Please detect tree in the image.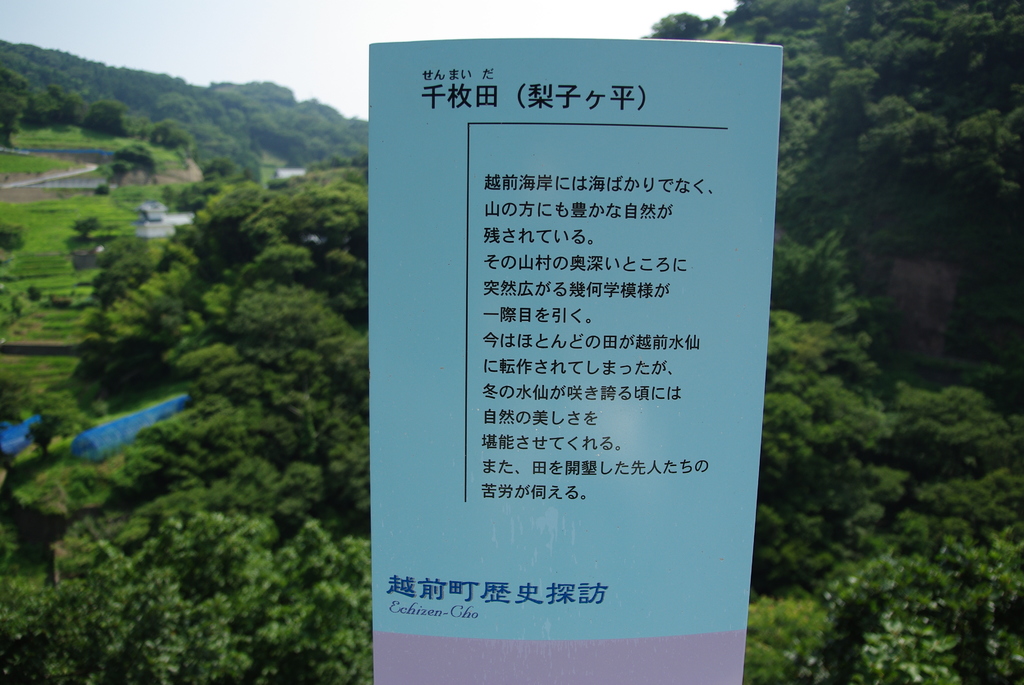
bbox=(0, 565, 248, 684).
